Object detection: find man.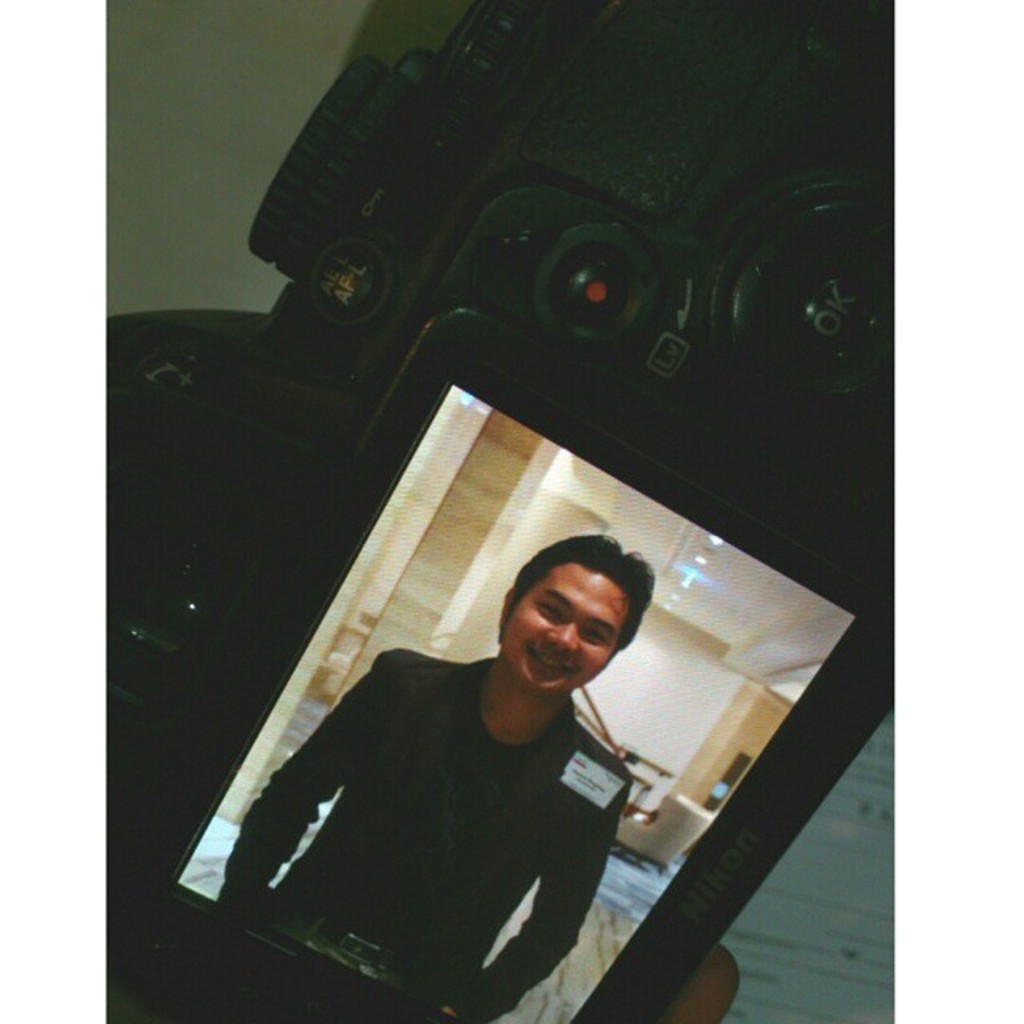
[205, 514, 661, 1022].
